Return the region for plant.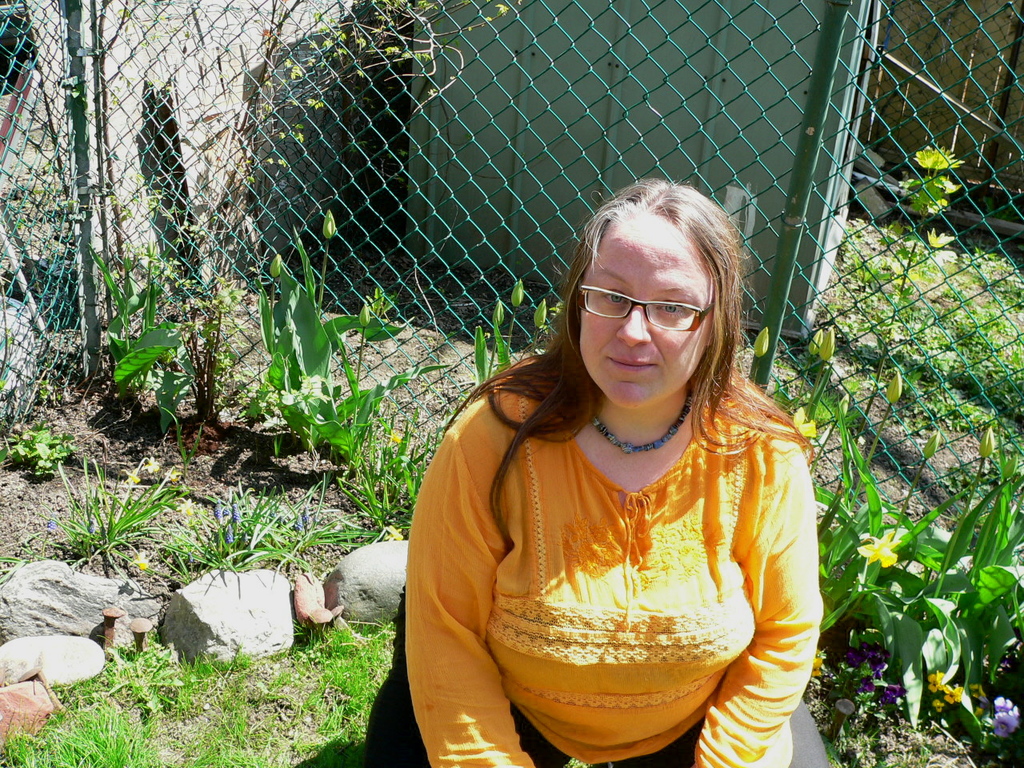
x1=0 y1=404 x2=85 y2=482.
